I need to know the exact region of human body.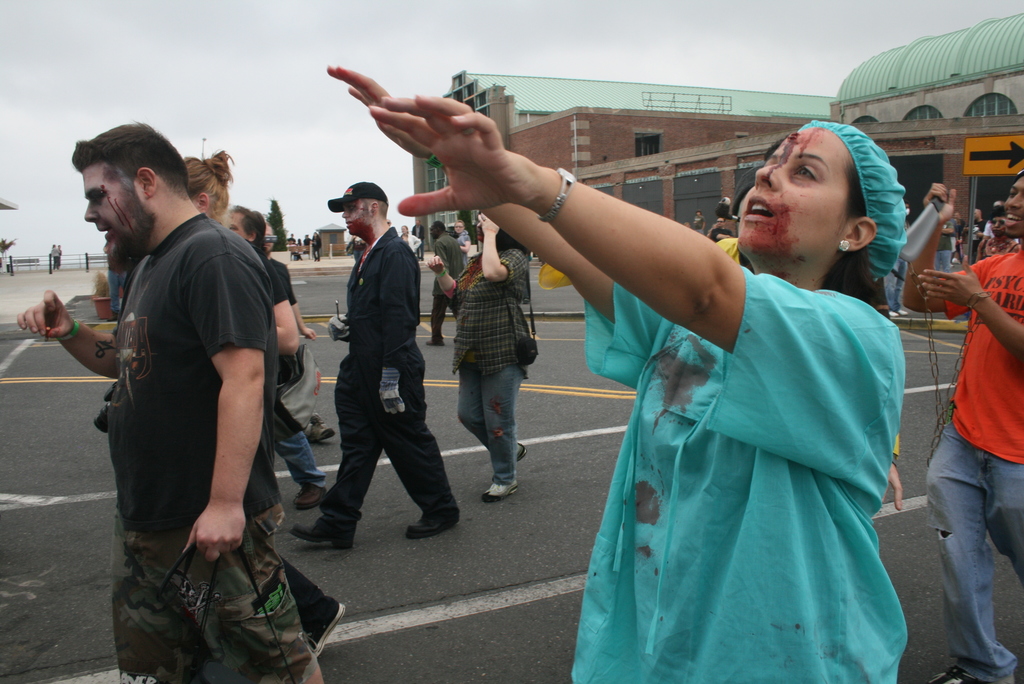
Region: <region>428, 216, 530, 500</region>.
